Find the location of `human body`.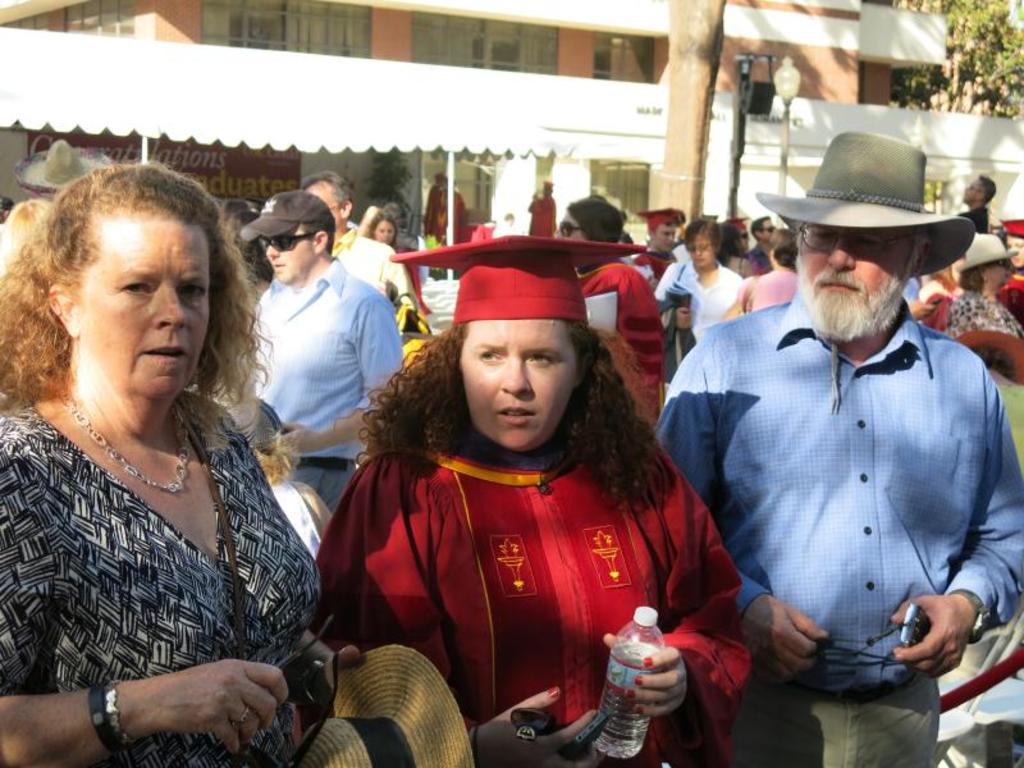
Location: (x1=529, y1=193, x2=566, y2=234).
